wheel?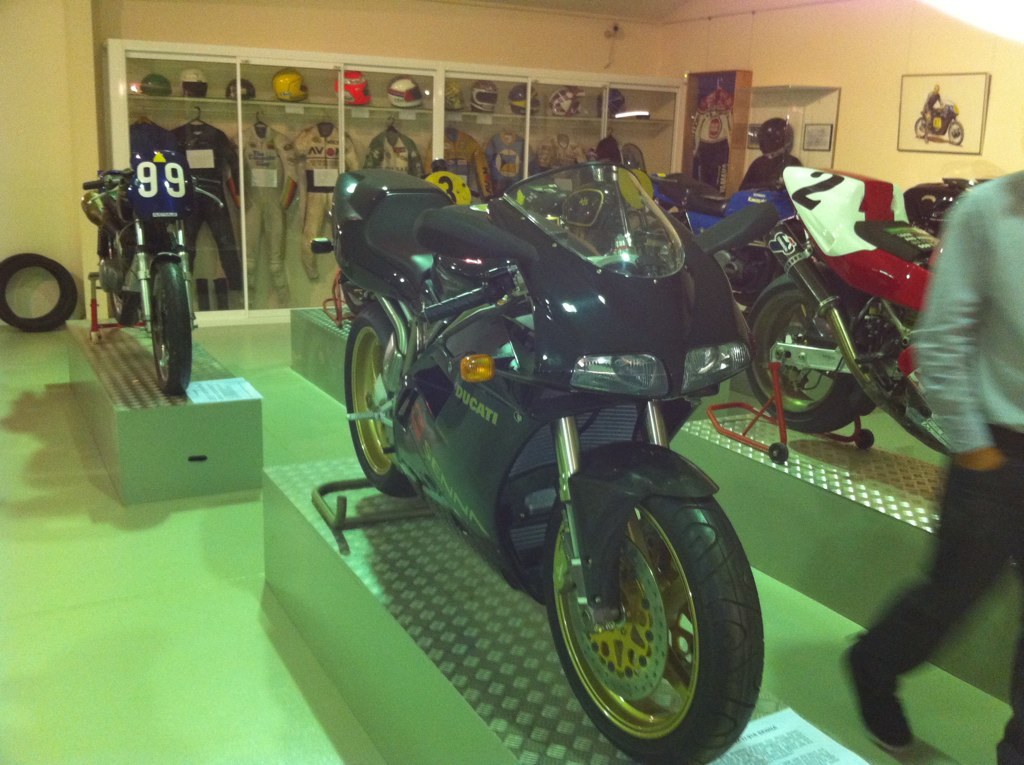
box=[544, 475, 760, 748]
